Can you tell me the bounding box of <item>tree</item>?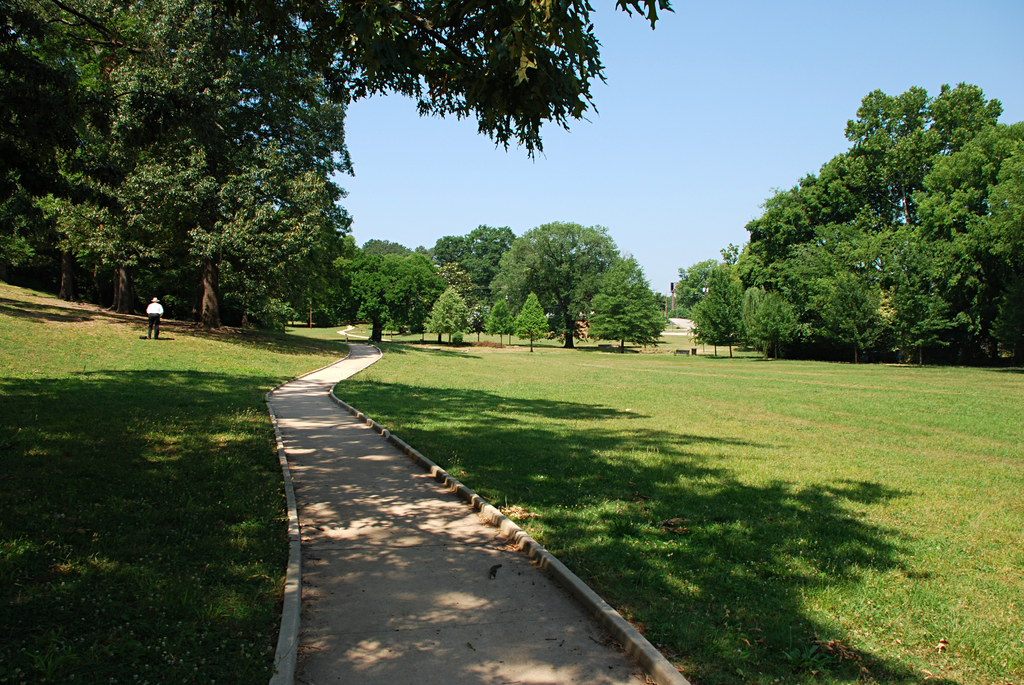
pyautogui.locateOnScreen(514, 290, 548, 355).
